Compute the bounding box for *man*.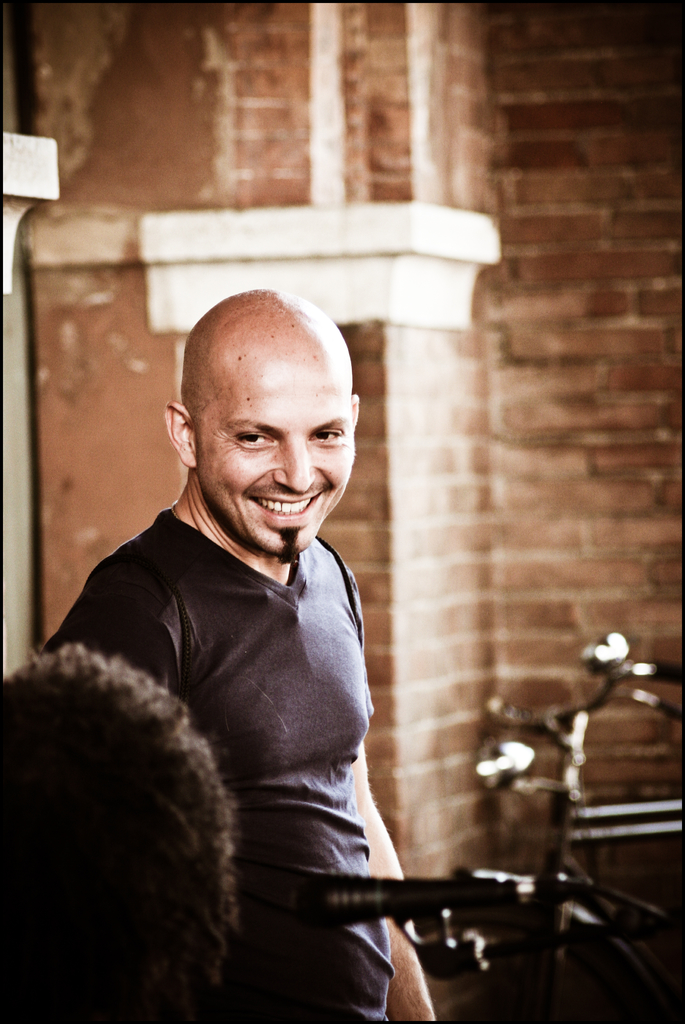
x1=51 y1=285 x2=437 y2=1016.
